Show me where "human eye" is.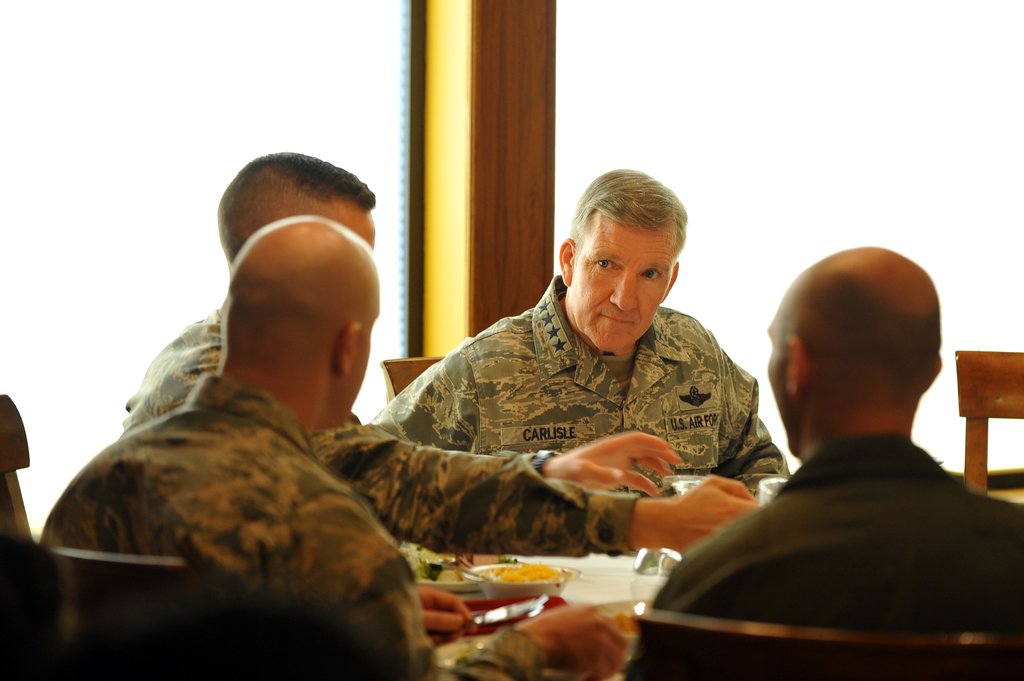
"human eye" is at x1=634 y1=264 x2=664 y2=282.
